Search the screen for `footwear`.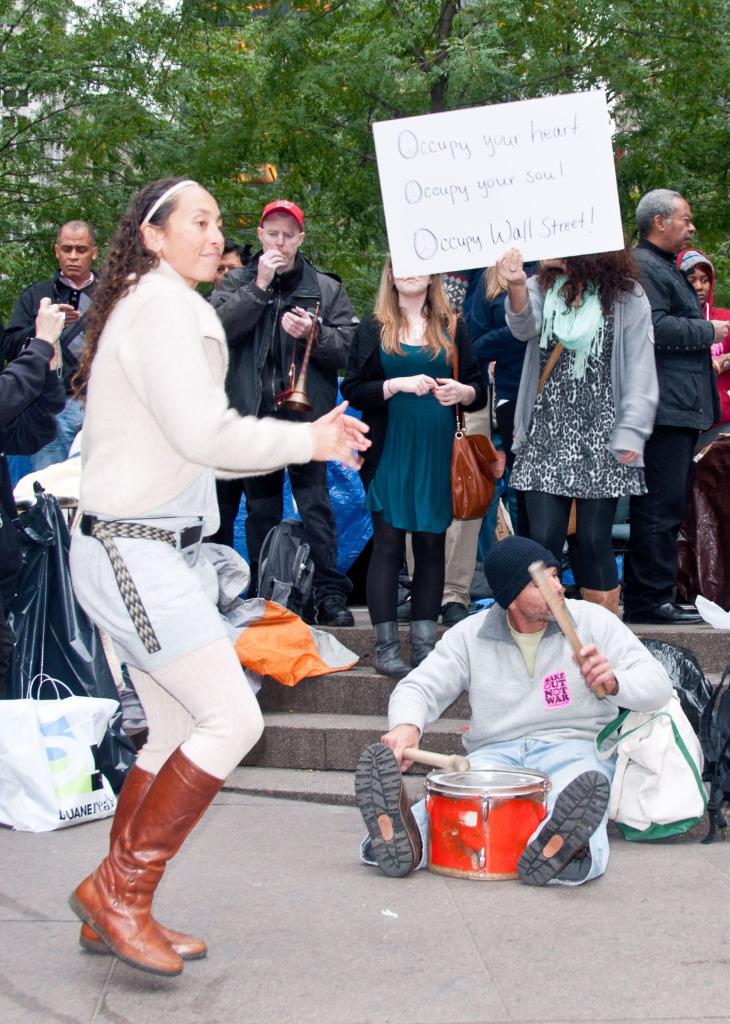
Found at 445 601 471 624.
